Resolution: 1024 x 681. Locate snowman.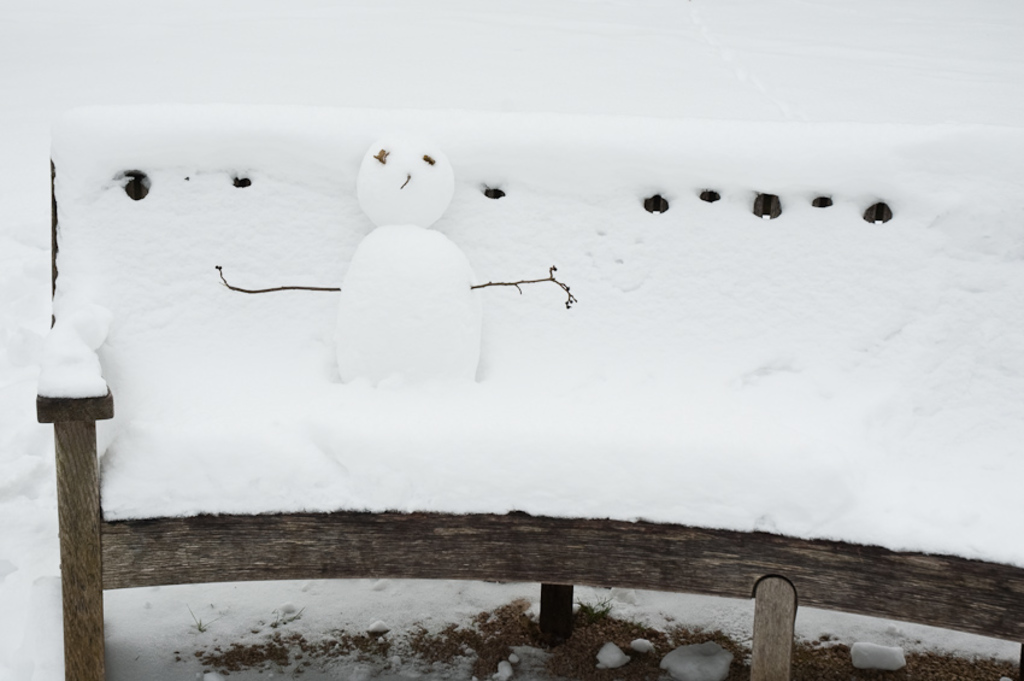
select_region(216, 129, 577, 381).
